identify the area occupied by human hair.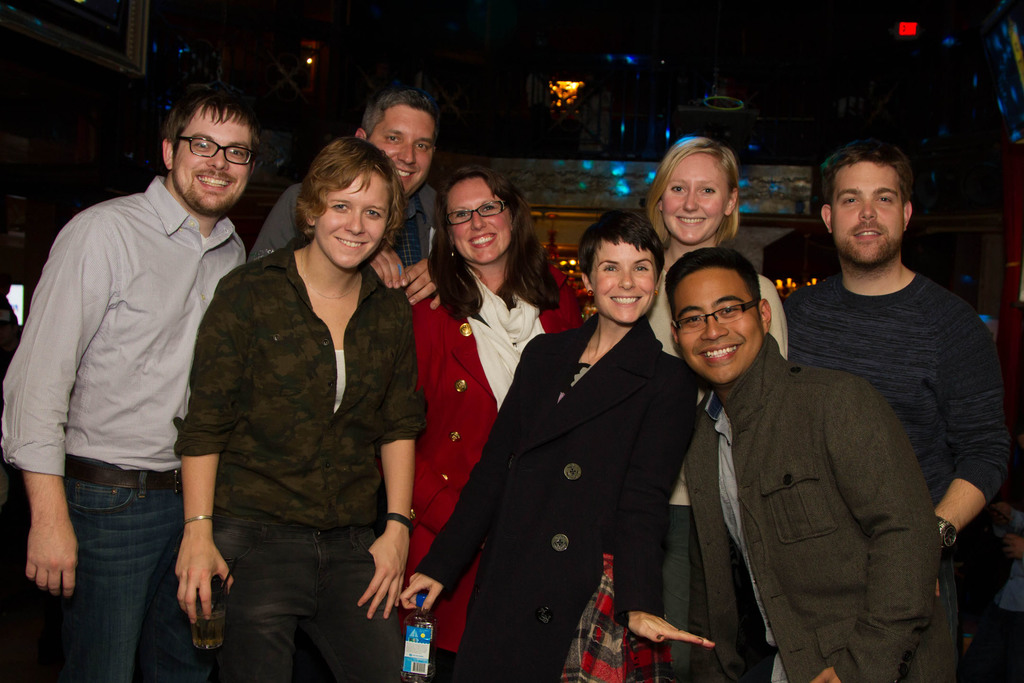
Area: select_region(358, 87, 436, 144).
